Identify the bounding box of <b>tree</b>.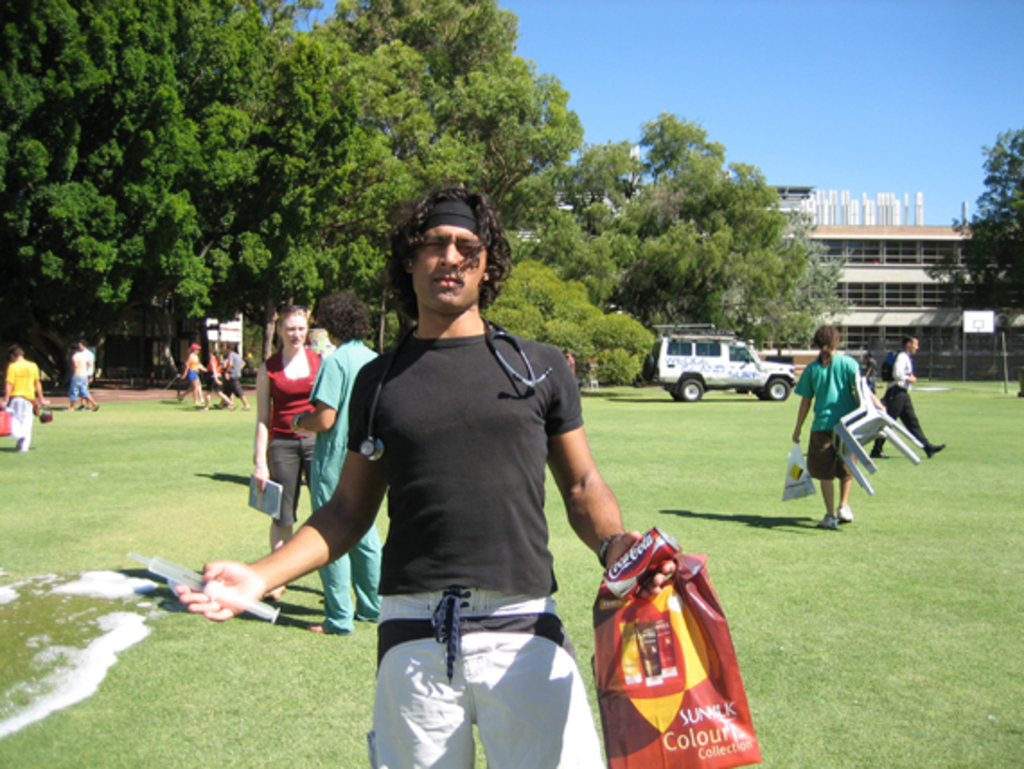
702,214,853,349.
